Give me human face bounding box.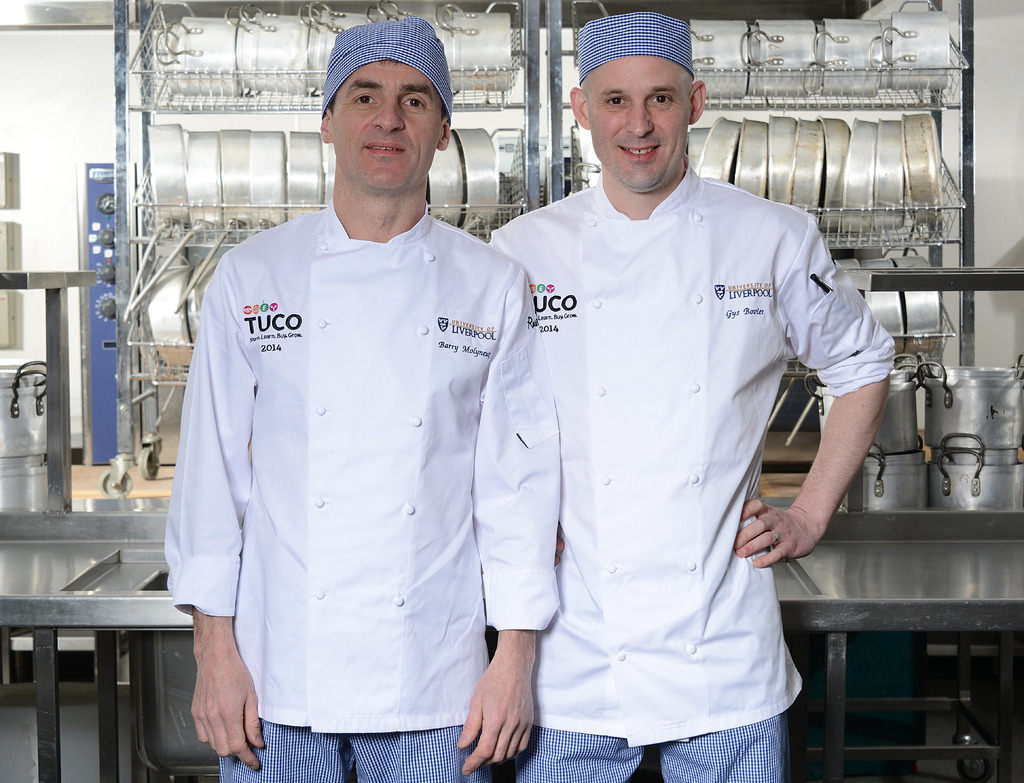
[332, 59, 444, 200].
